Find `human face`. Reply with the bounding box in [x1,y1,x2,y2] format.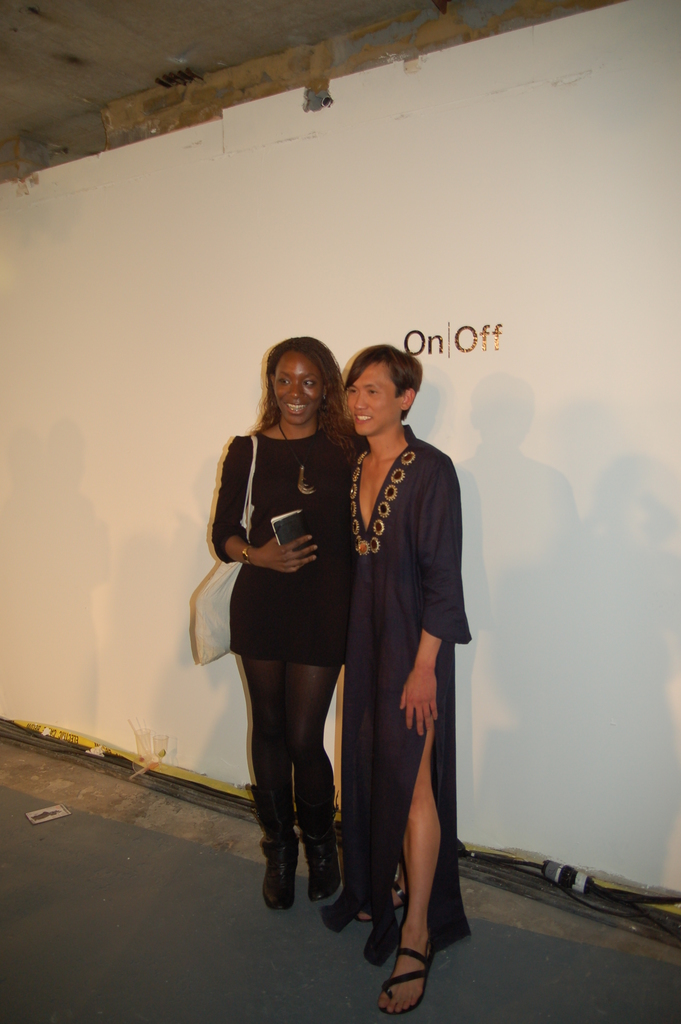
[346,357,400,435].
